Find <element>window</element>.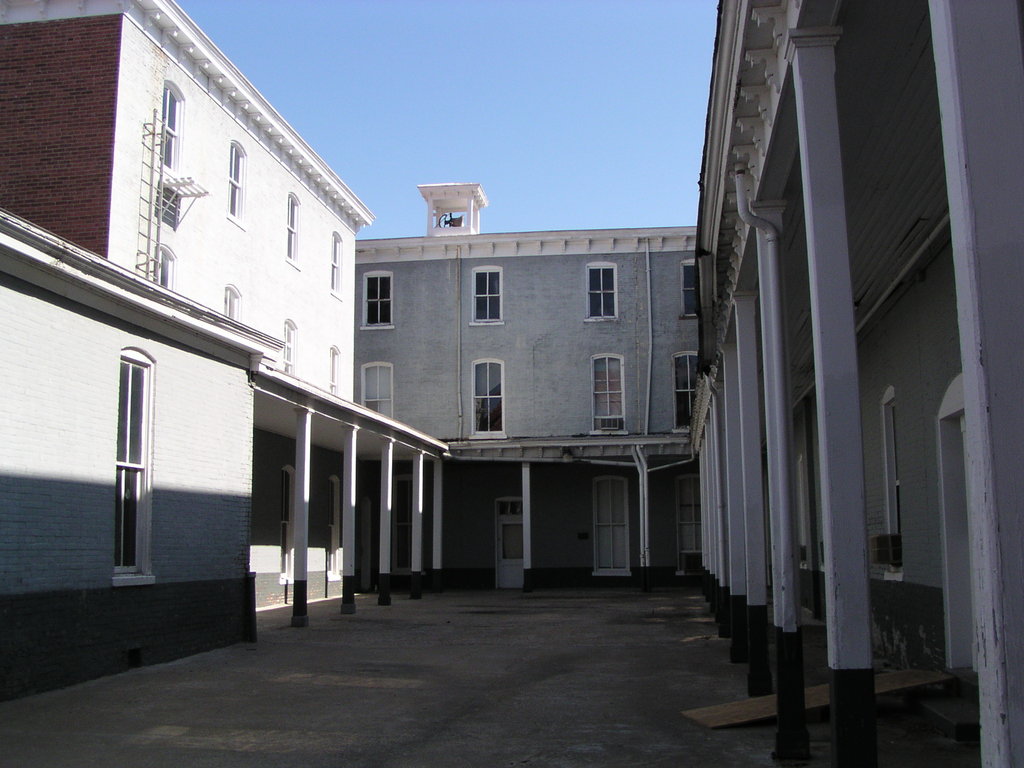
280 465 294 585.
